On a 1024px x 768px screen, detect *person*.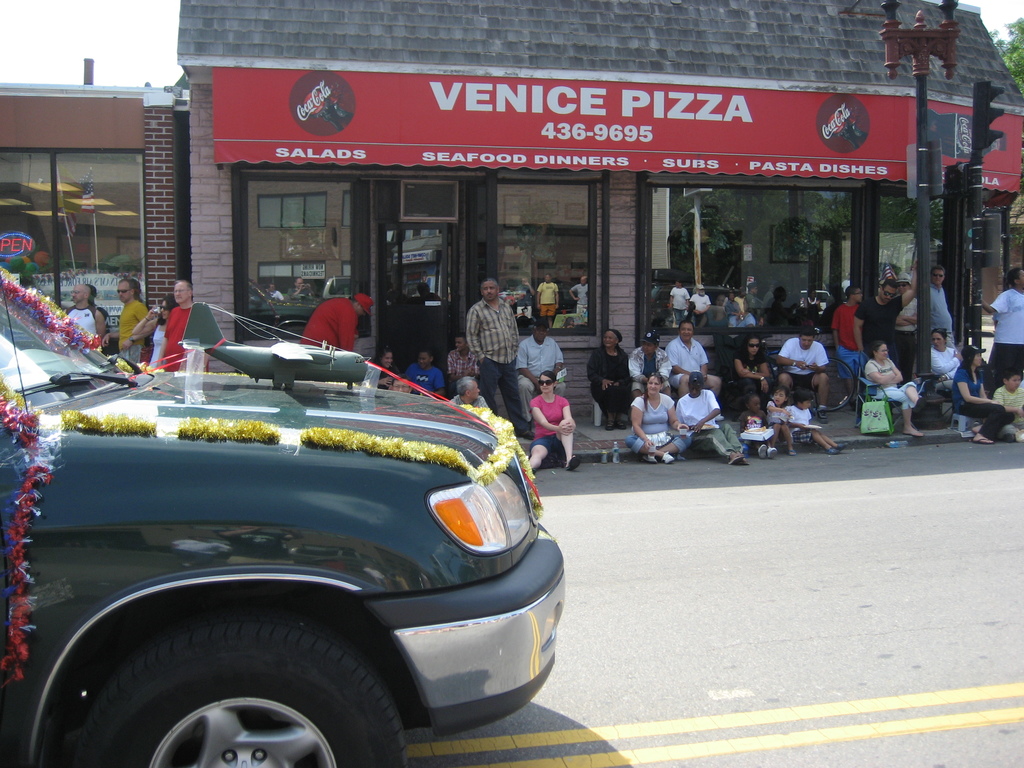
(399, 349, 443, 394).
